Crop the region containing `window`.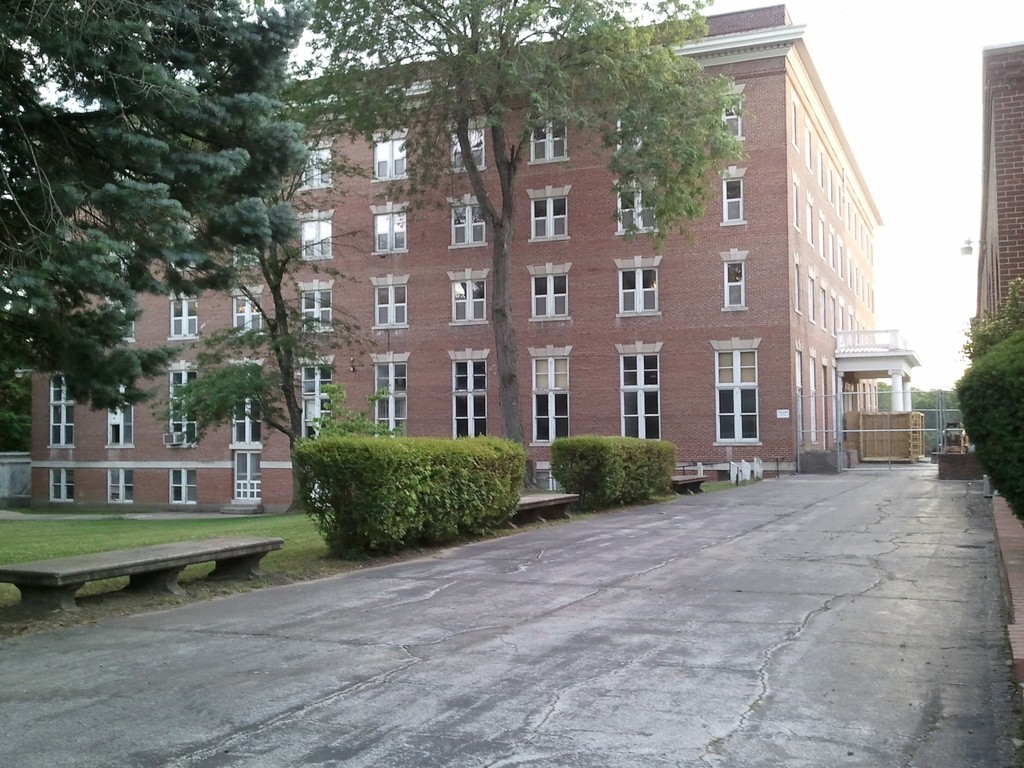
Crop region: 366:128:407:181.
